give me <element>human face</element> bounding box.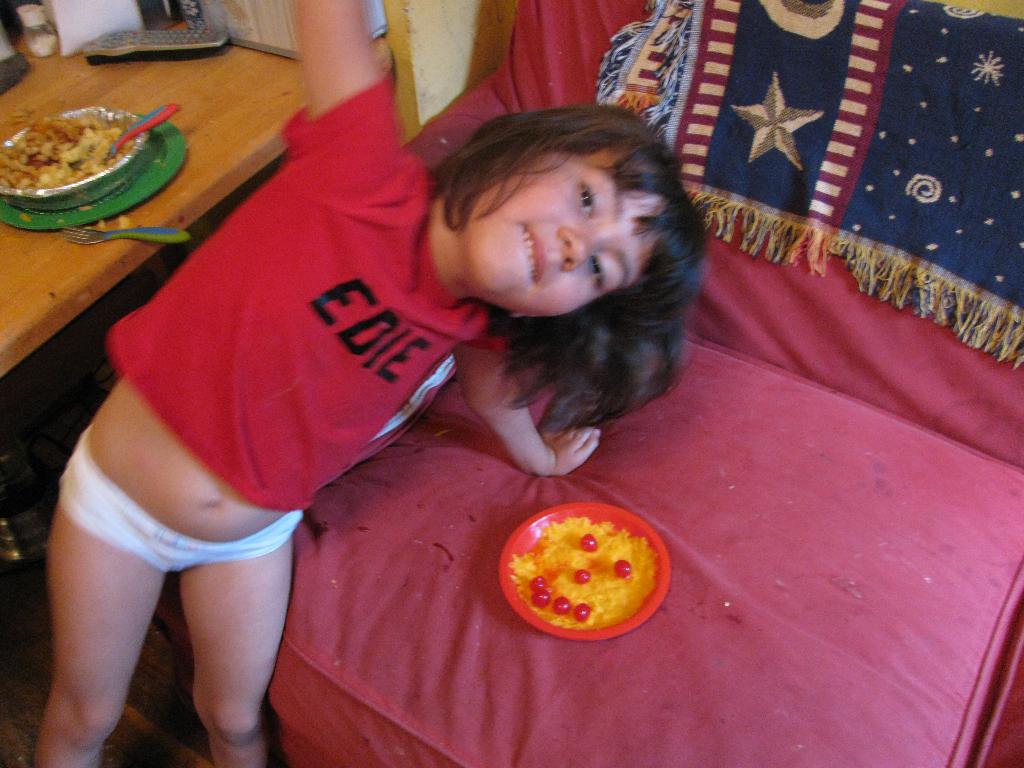
bbox=(464, 156, 666, 319).
